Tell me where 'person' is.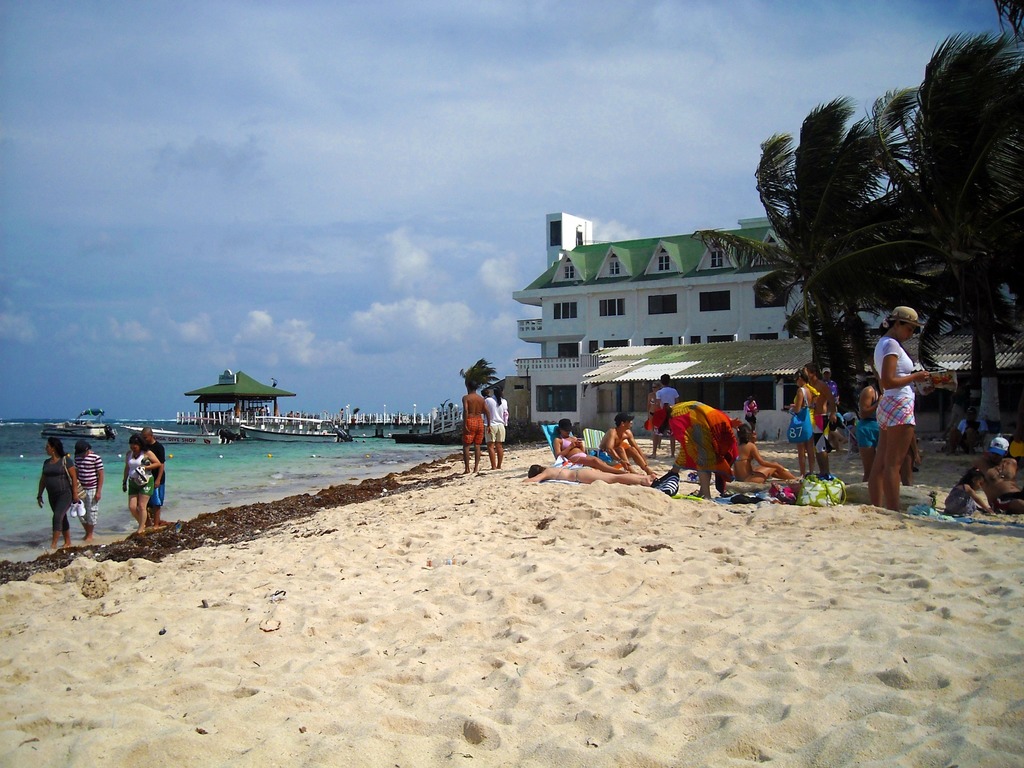
'person' is at x1=872 y1=305 x2=930 y2=513.
